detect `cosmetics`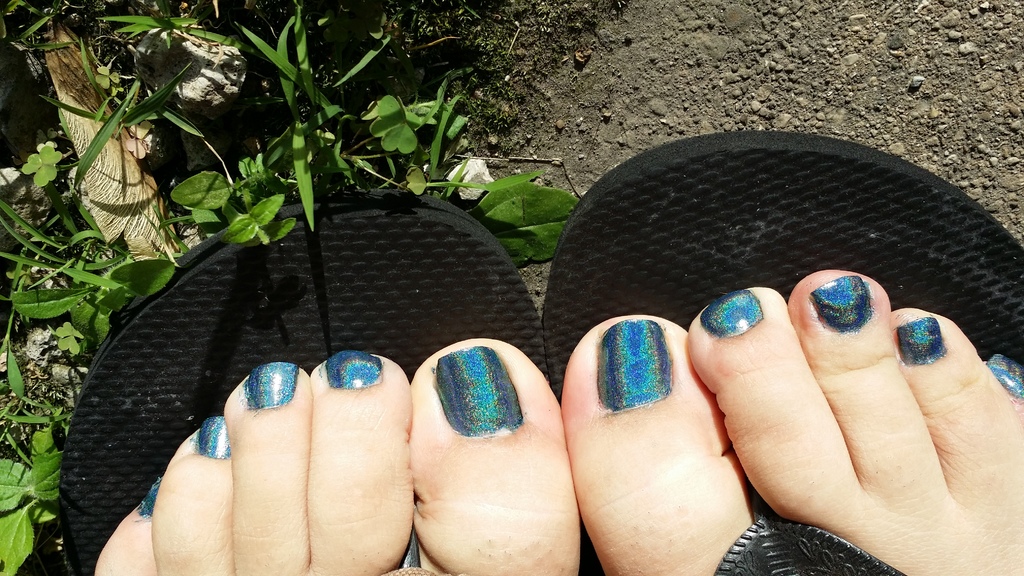
bbox=(982, 353, 1023, 408)
